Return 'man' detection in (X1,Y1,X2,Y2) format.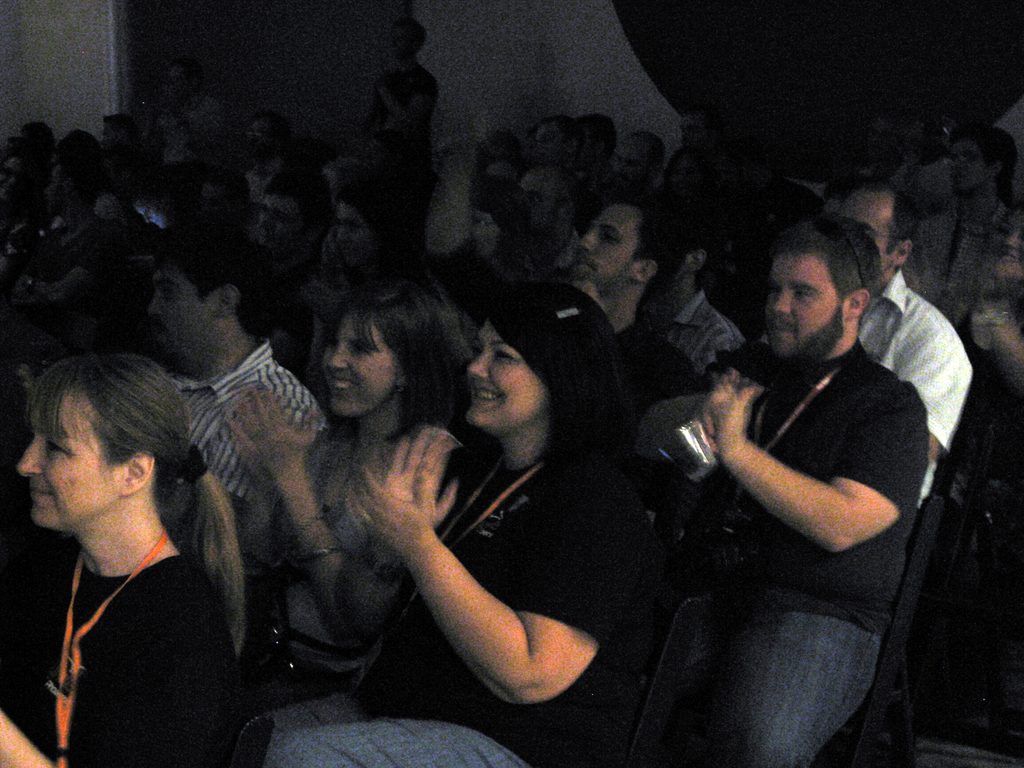
(813,181,973,513).
